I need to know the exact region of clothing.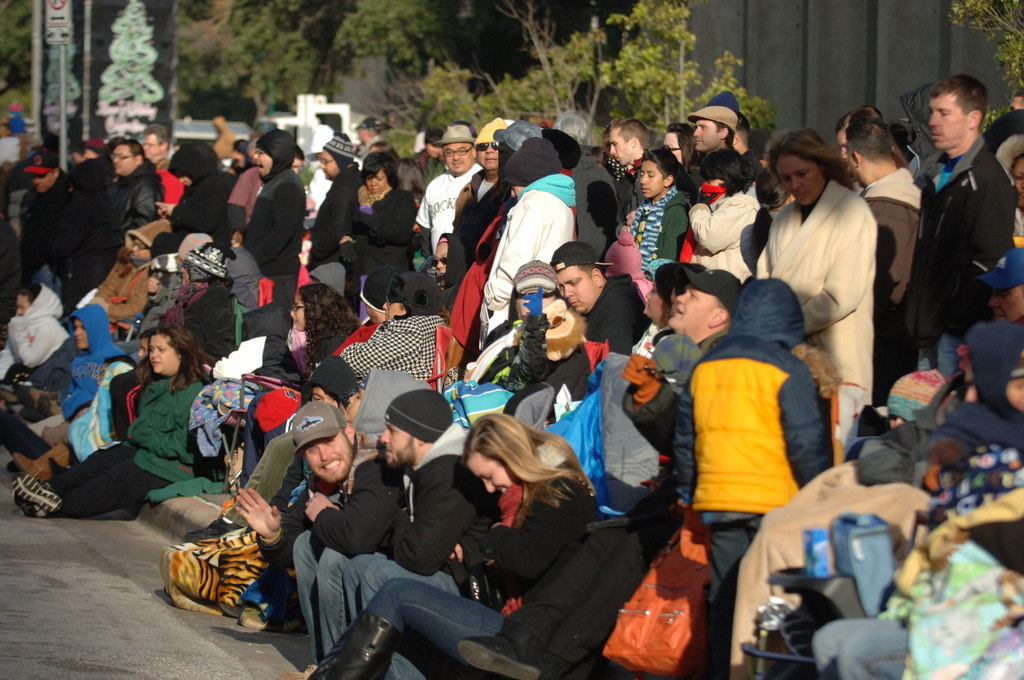
Region: (754,180,868,382).
